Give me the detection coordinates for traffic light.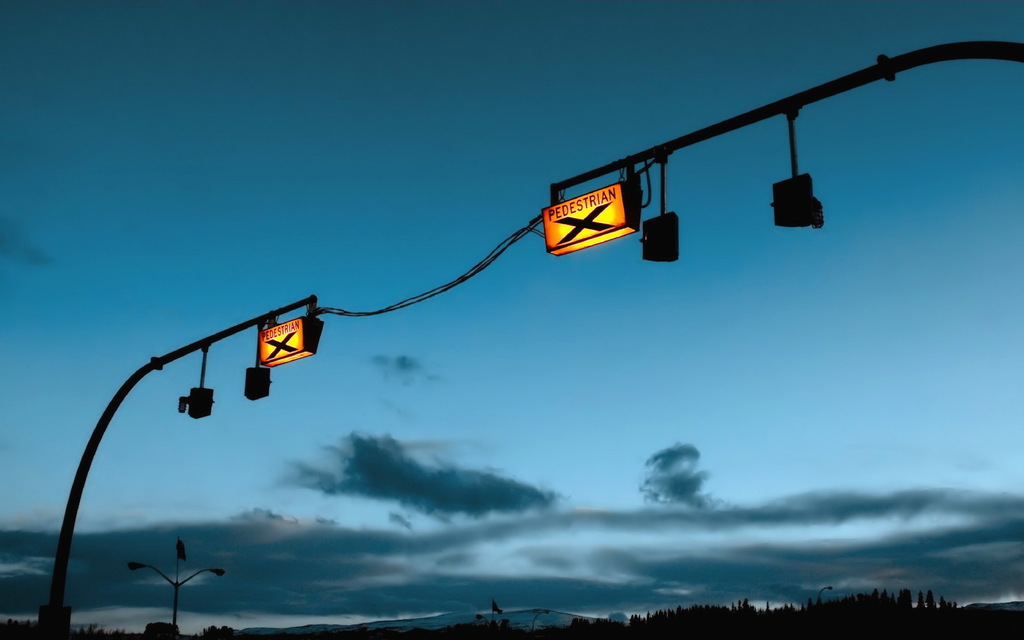
184,385,218,421.
